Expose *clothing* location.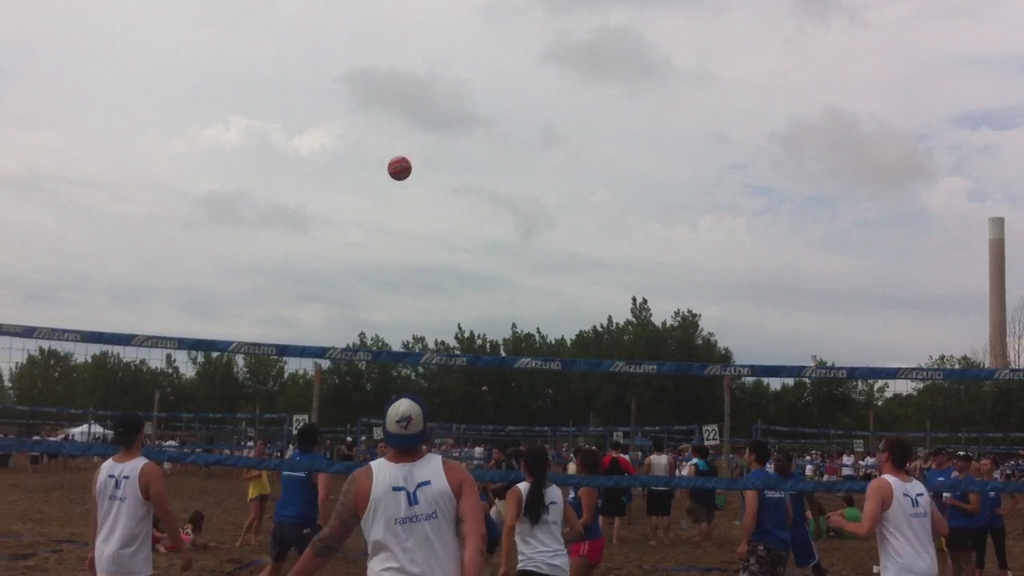
Exposed at [267,448,320,564].
